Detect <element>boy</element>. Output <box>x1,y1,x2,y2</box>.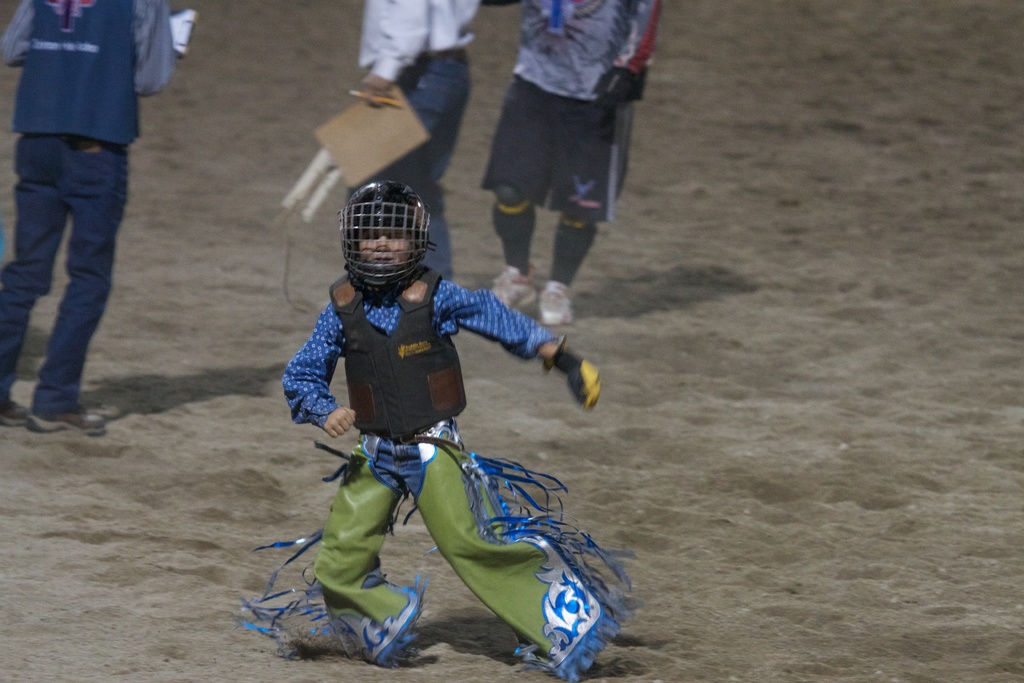
<box>247,177,634,682</box>.
